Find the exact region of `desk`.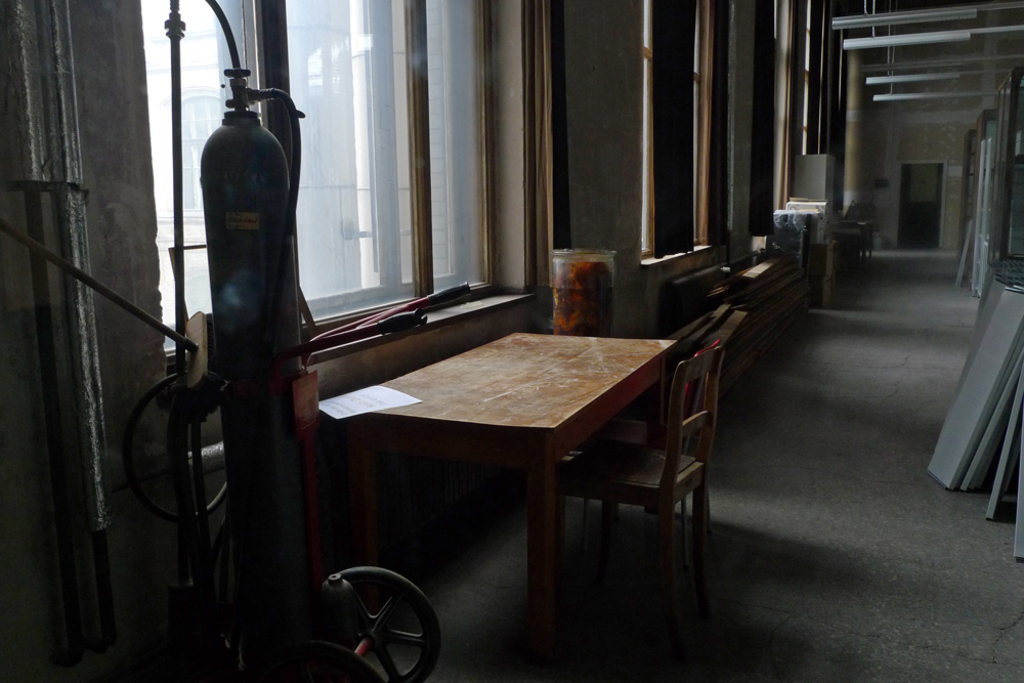
Exact region: 299 309 729 659.
